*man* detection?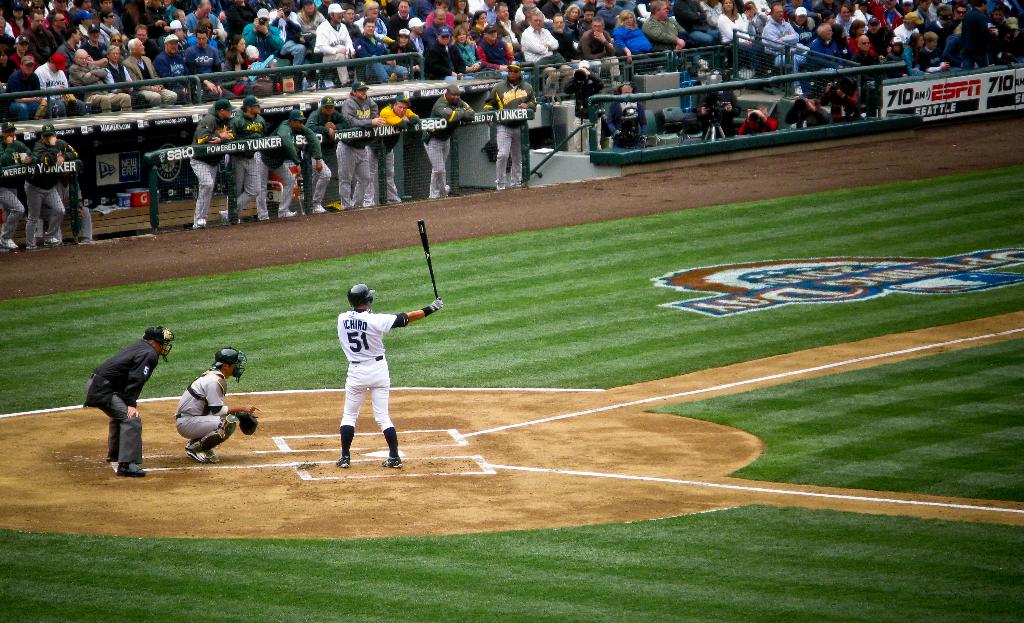
rect(0, 122, 38, 254)
